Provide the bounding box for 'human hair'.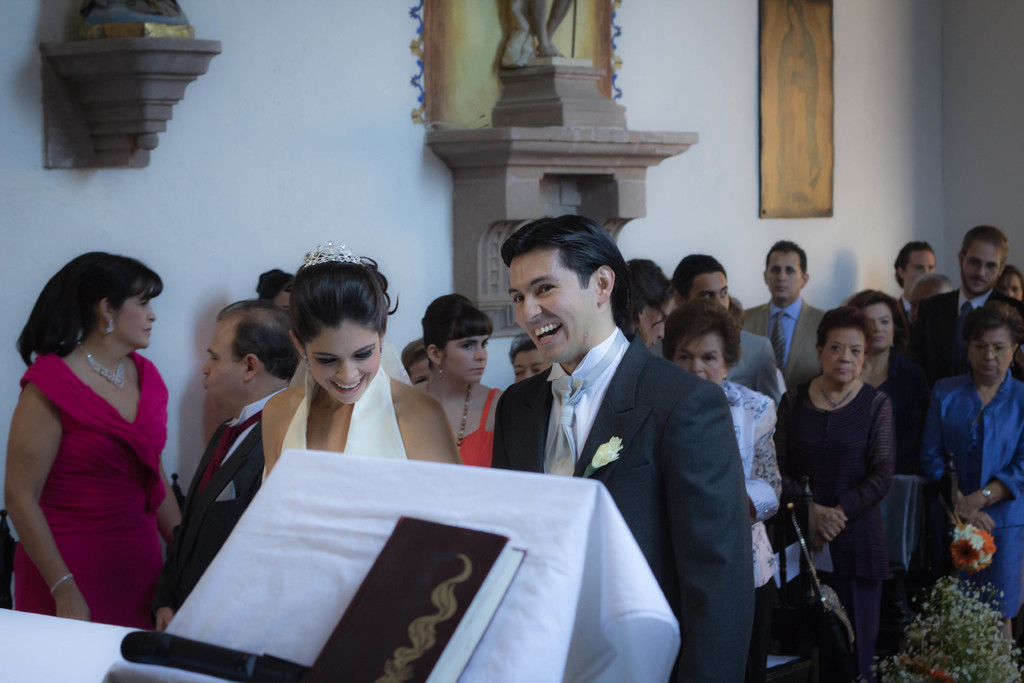
left=625, top=258, right=680, bottom=338.
